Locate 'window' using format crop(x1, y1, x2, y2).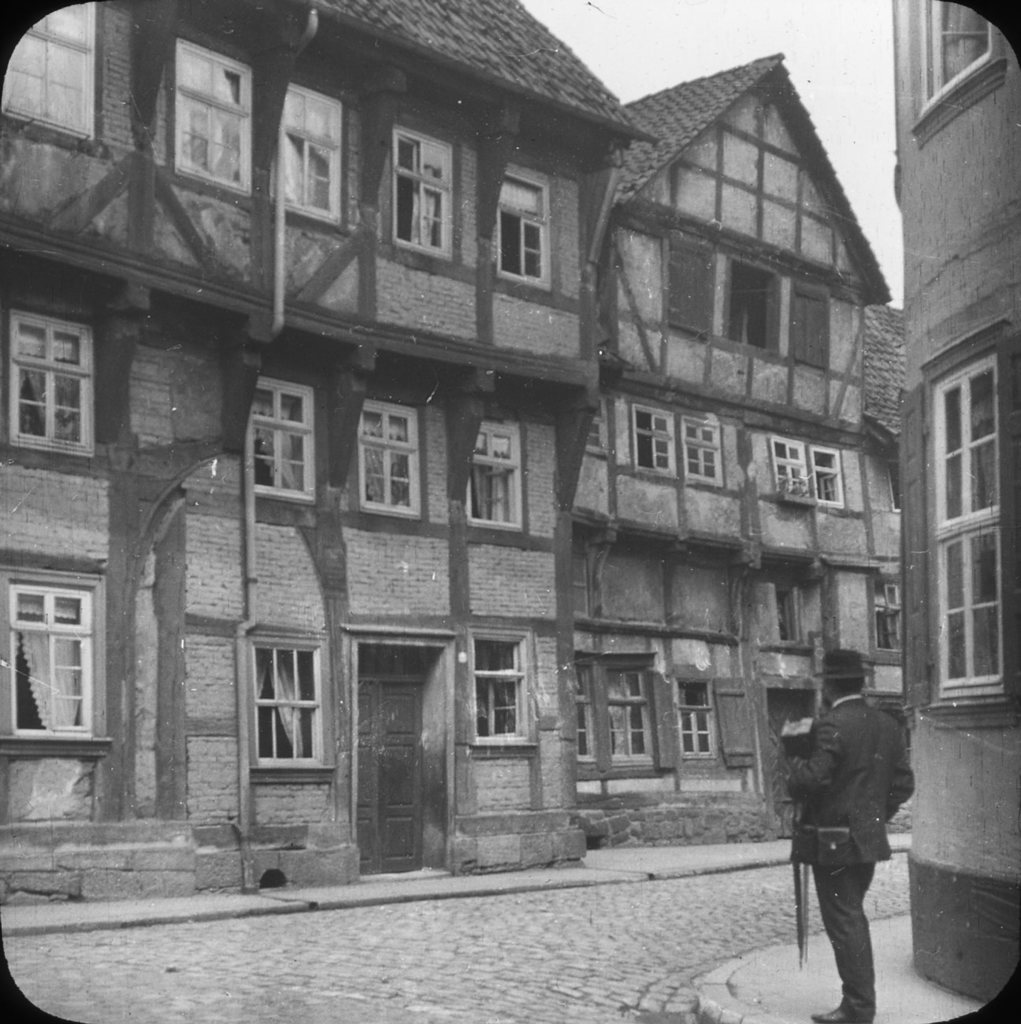
crop(387, 124, 454, 260).
